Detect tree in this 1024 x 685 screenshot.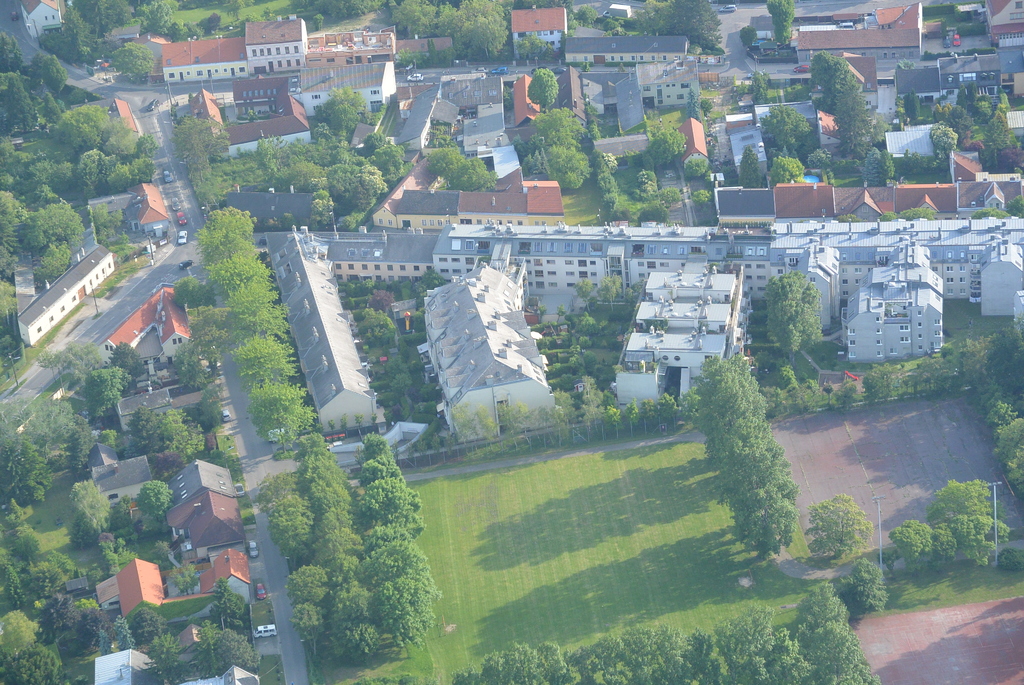
Detection: rect(803, 489, 880, 557).
